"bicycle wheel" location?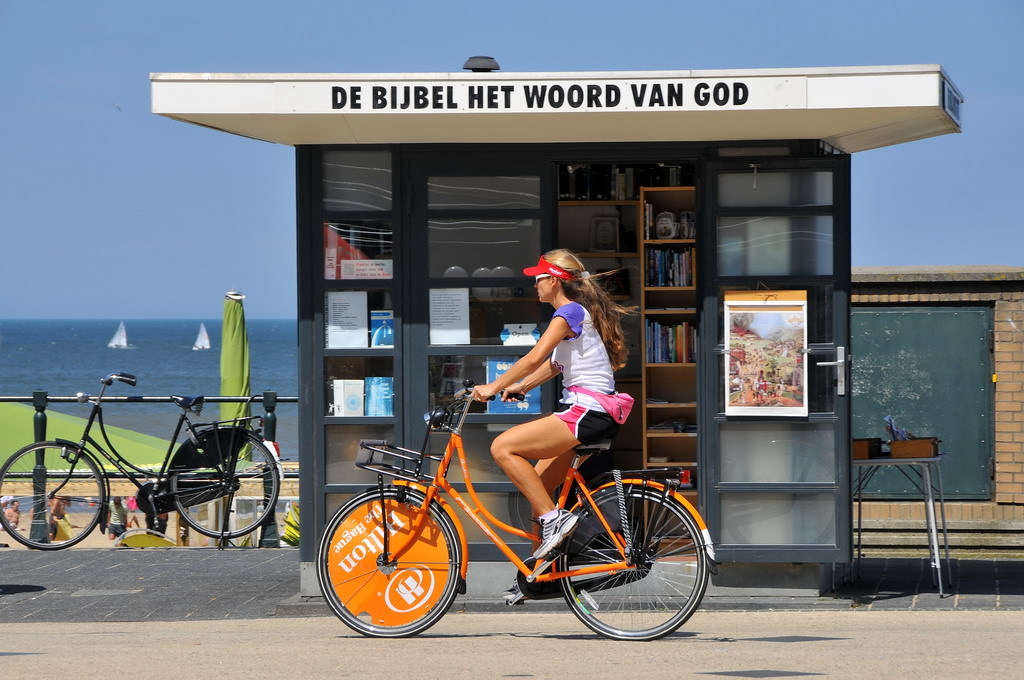
<bbox>160, 428, 286, 555</bbox>
